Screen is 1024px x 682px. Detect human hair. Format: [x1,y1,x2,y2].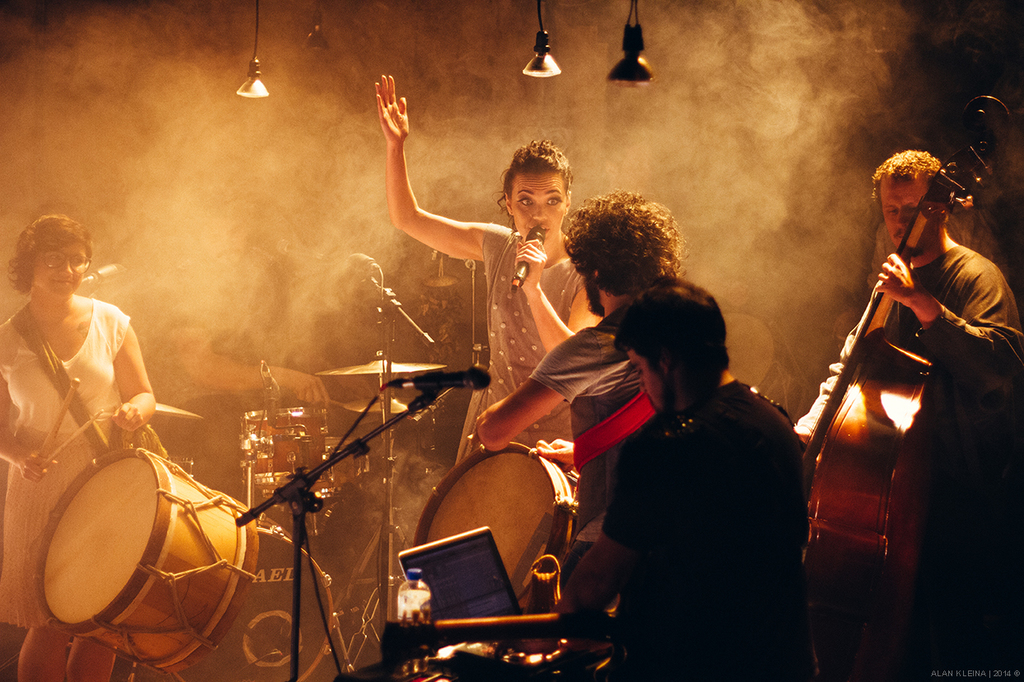
[553,185,681,289].
